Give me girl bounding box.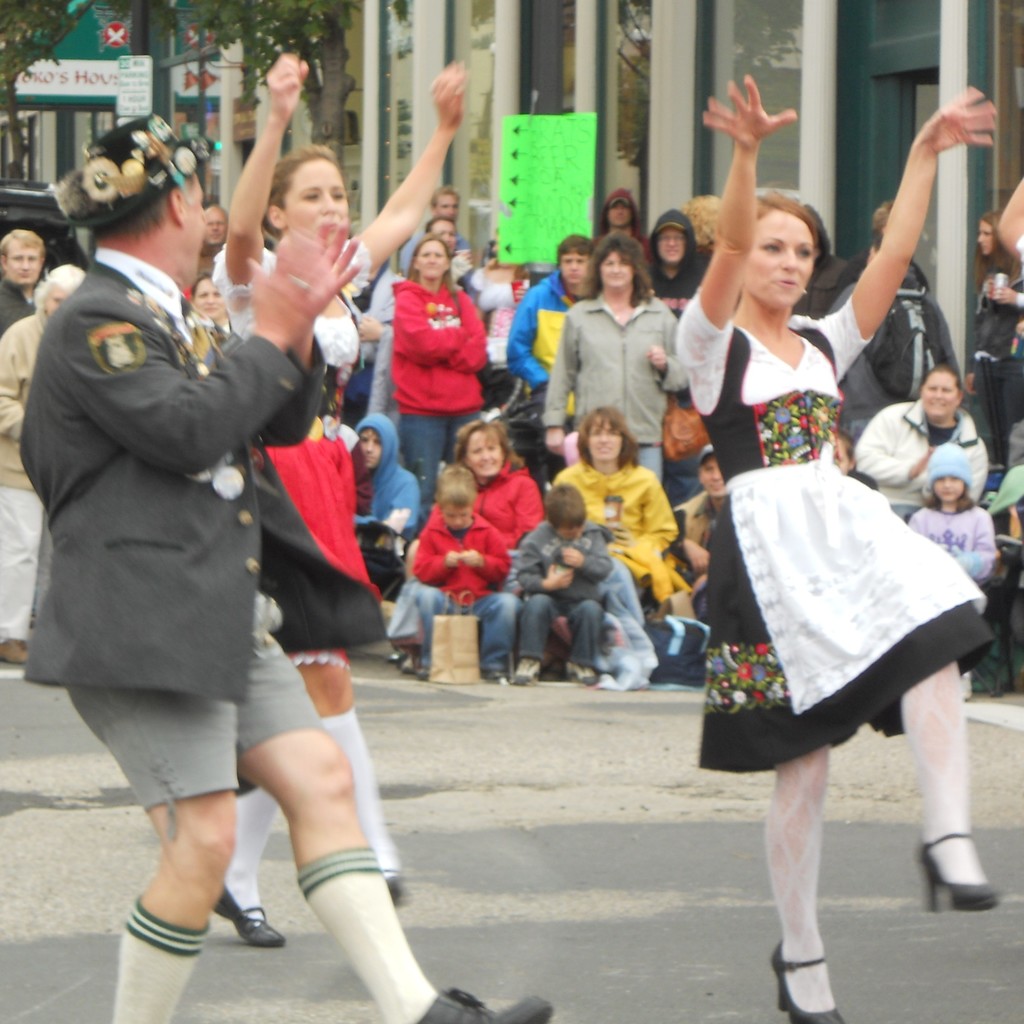
<box>211,49,474,958</box>.
